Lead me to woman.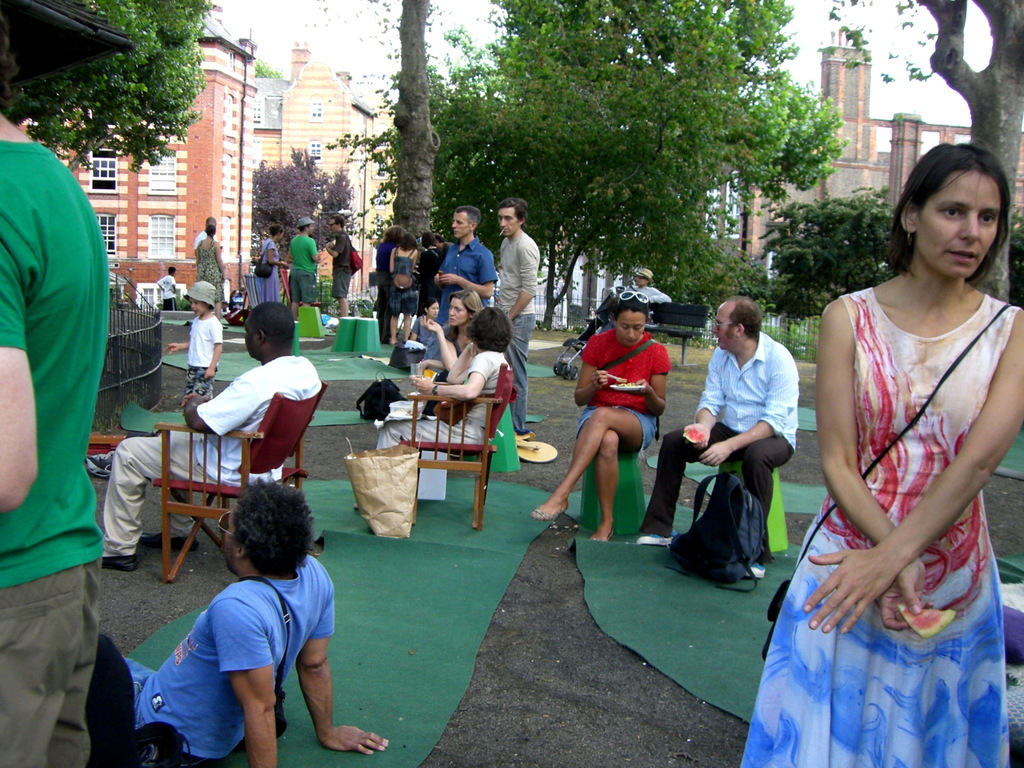
Lead to region(412, 295, 490, 383).
